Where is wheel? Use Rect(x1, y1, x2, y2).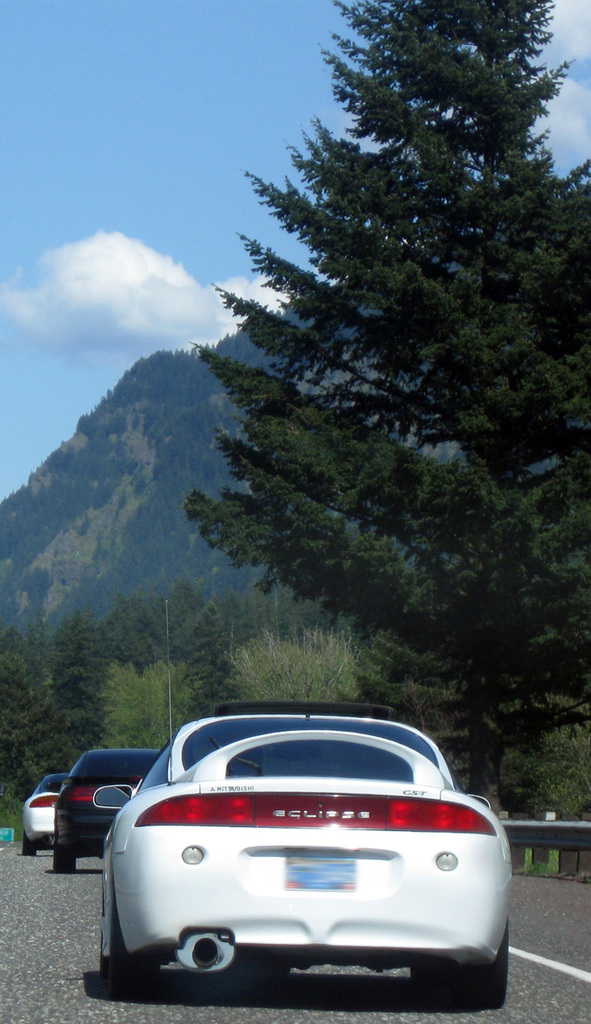
Rect(57, 843, 72, 878).
